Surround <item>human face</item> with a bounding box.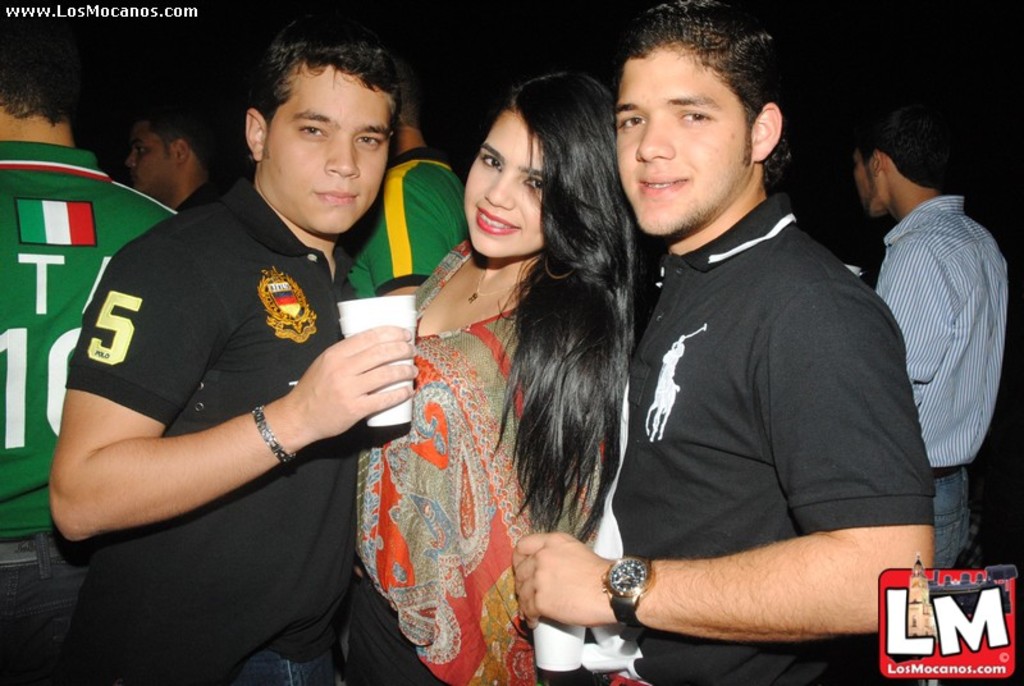
{"left": 257, "top": 61, "right": 397, "bottom": 227}.
